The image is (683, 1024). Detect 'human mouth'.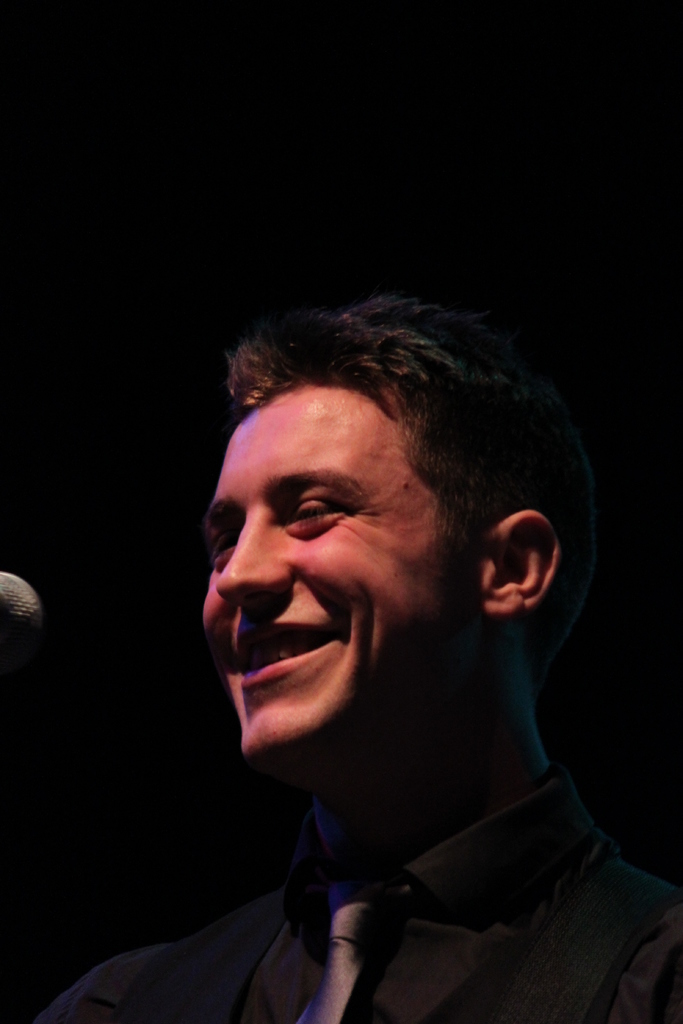
Detection: bbox=[220, 607, 329, 701].
